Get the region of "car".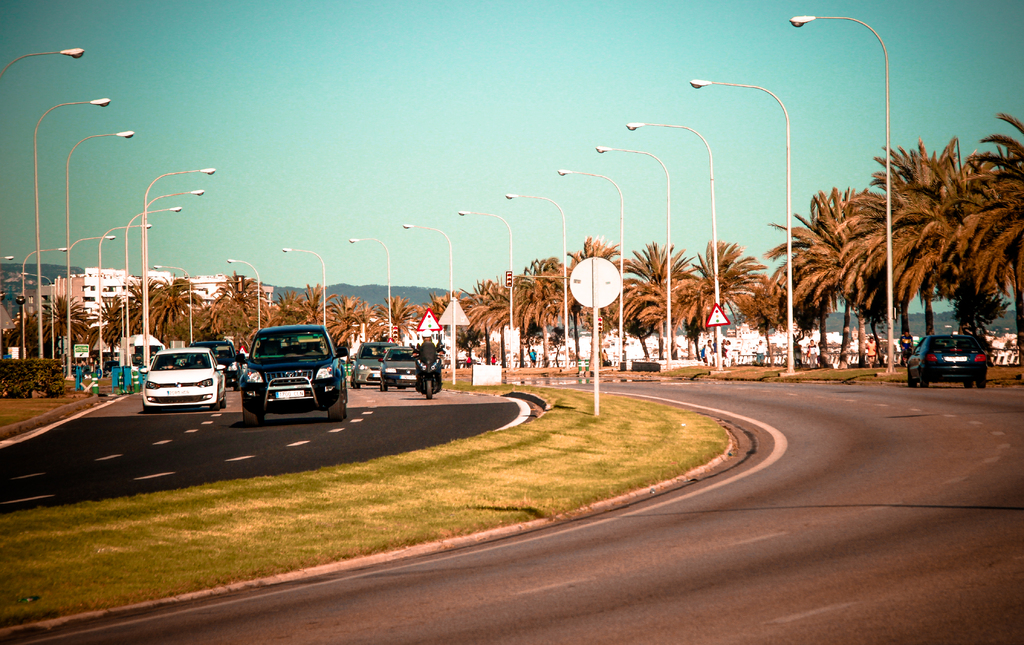
bbox(906, 318, 987, 386).
